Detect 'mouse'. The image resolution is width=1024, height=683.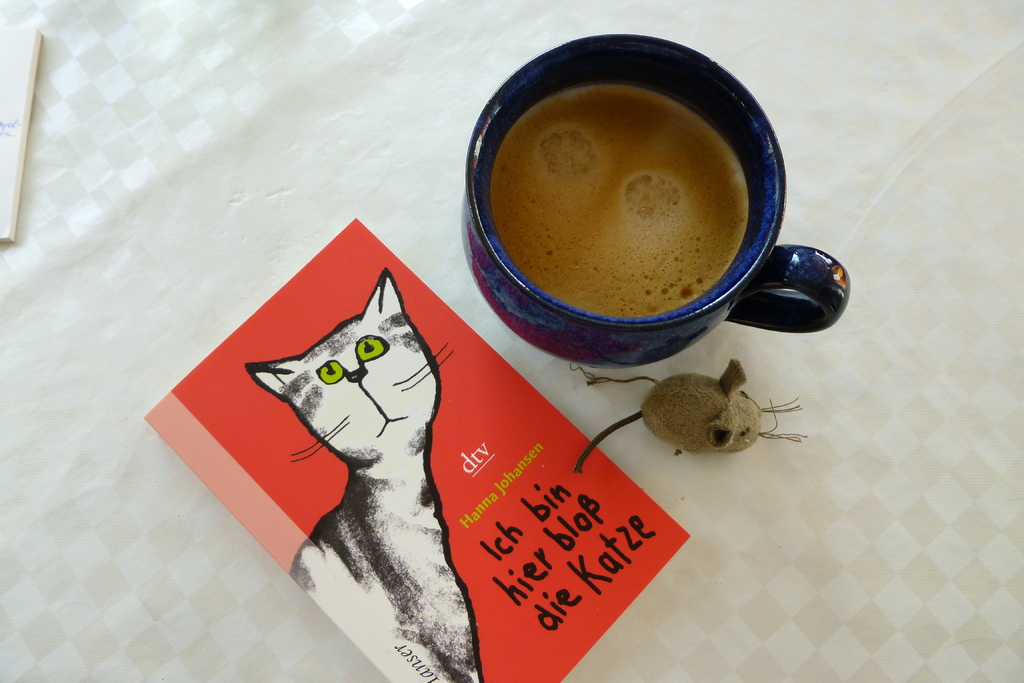
[596, 359, 810, 472].
